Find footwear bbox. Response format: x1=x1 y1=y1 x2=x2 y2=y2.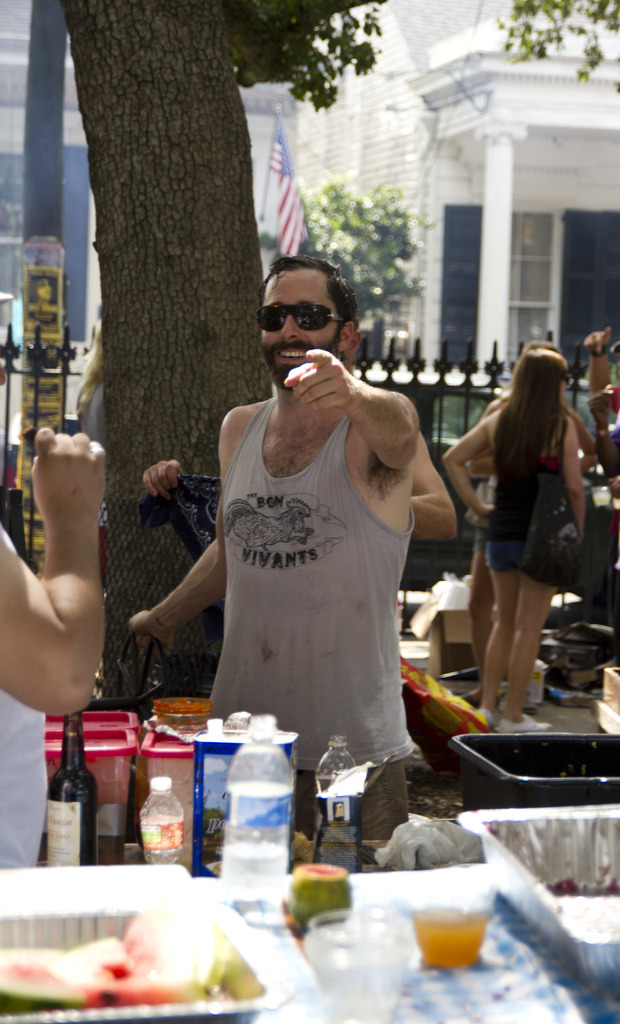
x1=503 y1=711 x2=553 y2=736.
